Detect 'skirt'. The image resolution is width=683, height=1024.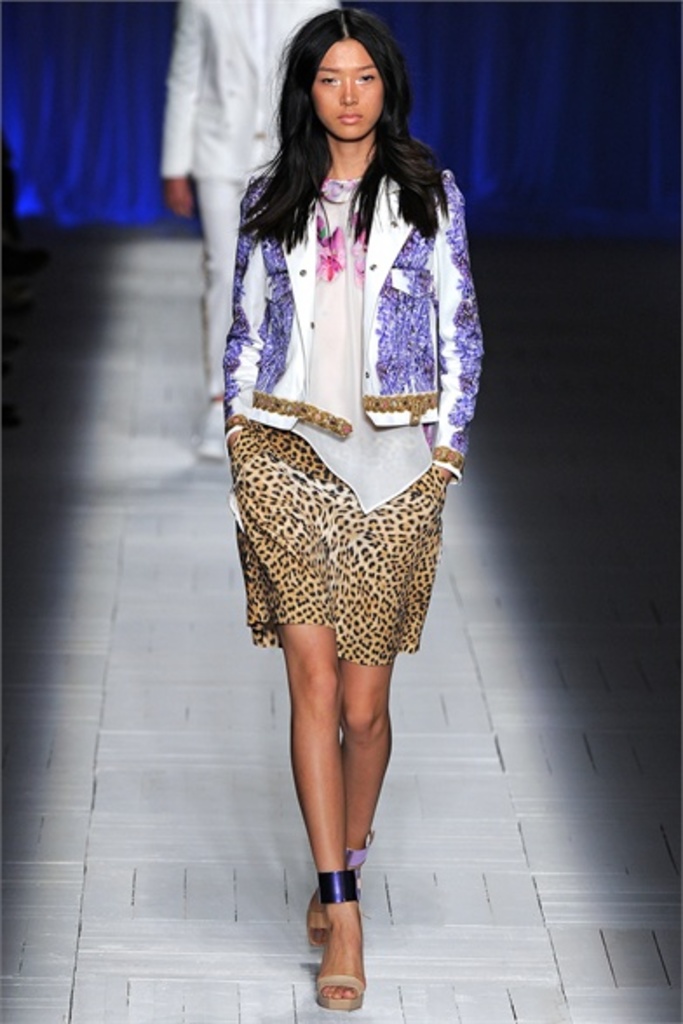
rect(225, 420, 448, 669).
